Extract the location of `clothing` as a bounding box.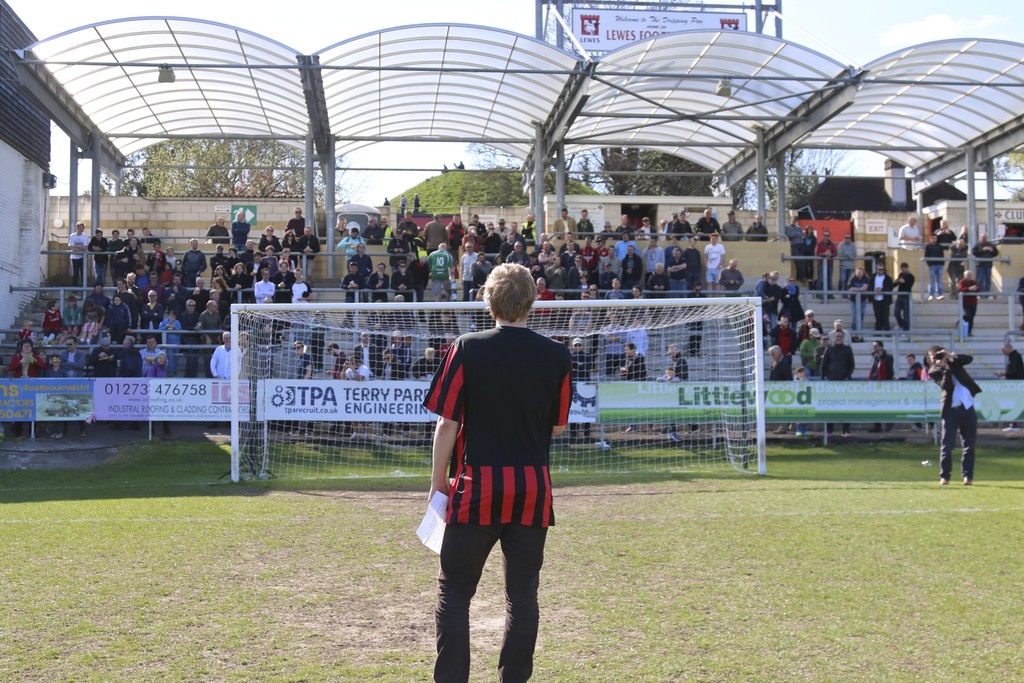
(568,351,589,434).
